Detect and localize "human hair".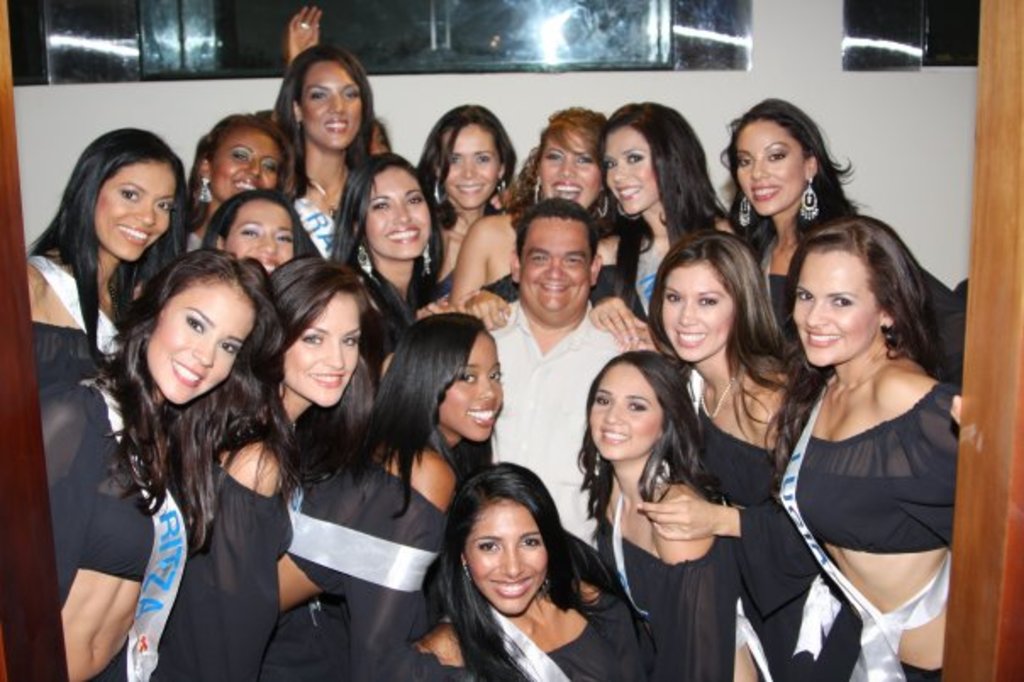
Localized at [75, 248, 283, 548].
